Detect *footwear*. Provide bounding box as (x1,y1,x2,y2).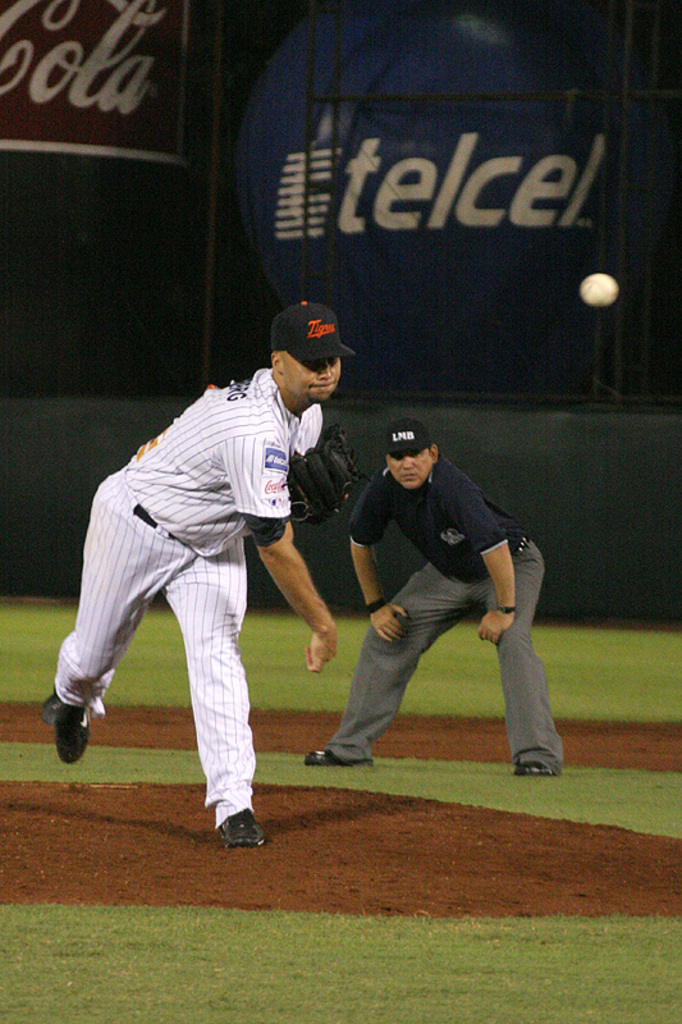
(299,744,371,768).
